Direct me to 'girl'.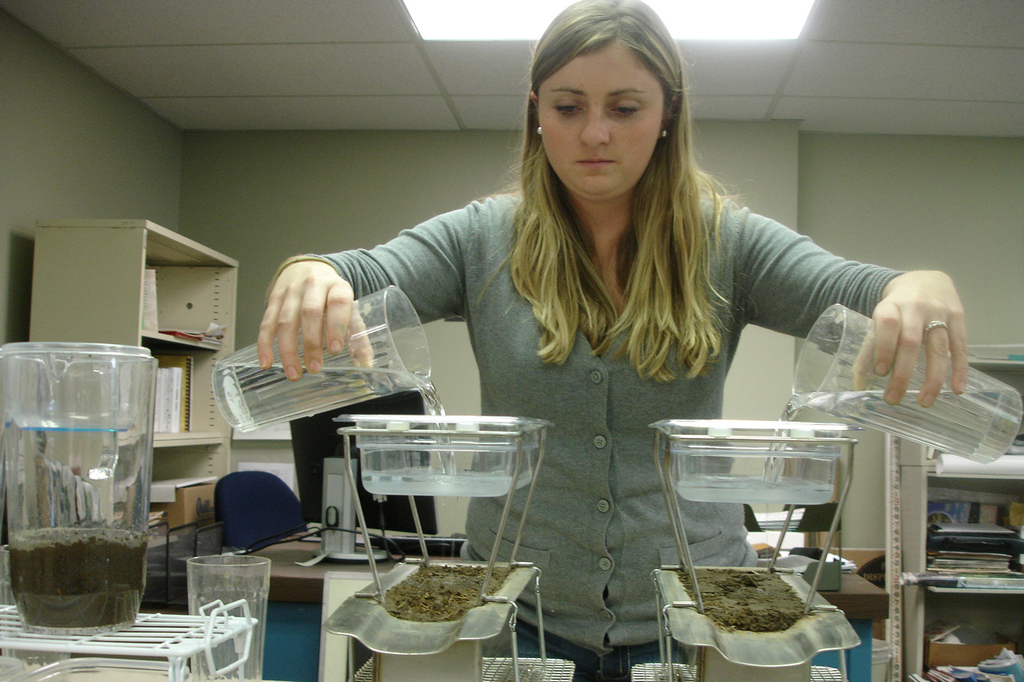
Direction: box=[258, 0, 965, 681].
